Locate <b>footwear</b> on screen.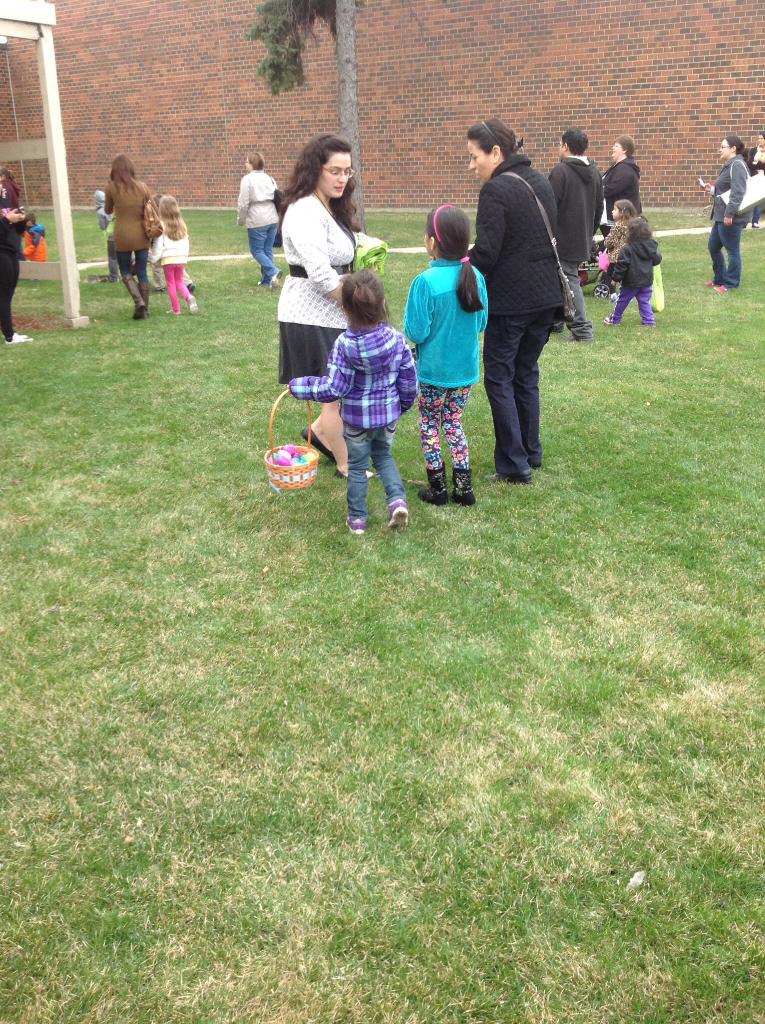
On screen at 345, 515, 366, 536.
